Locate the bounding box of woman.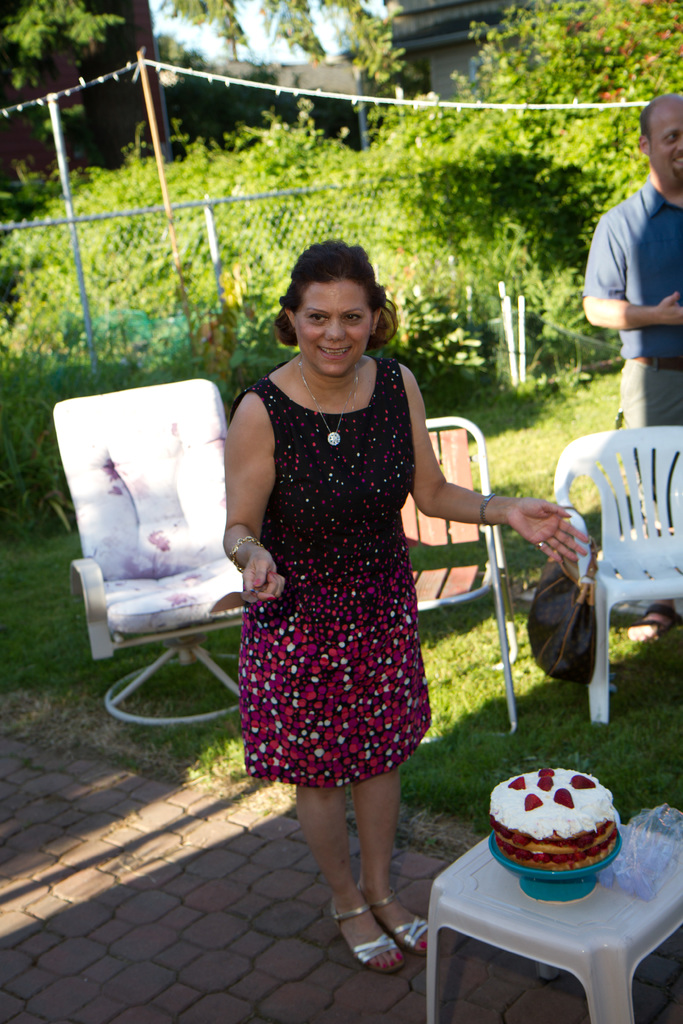
Bounding box: left=215, top=234, right=597, bottom=986.
